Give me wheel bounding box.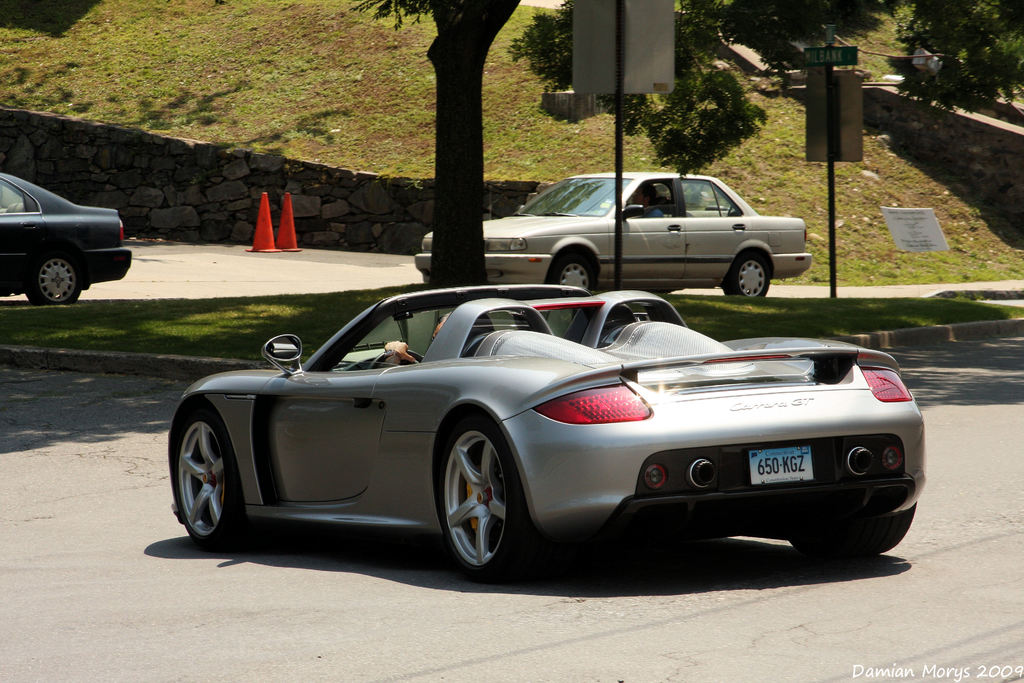
crop(368, 347, 423, 369).
